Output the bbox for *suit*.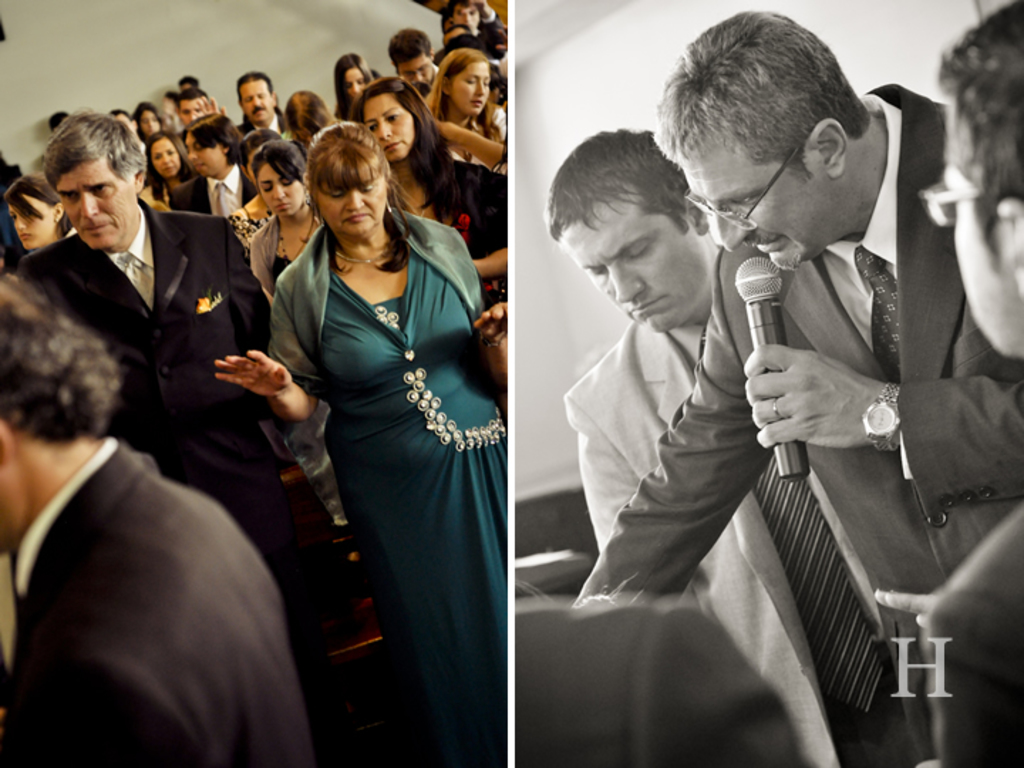
select_region(924, 499, 1023, 767).
